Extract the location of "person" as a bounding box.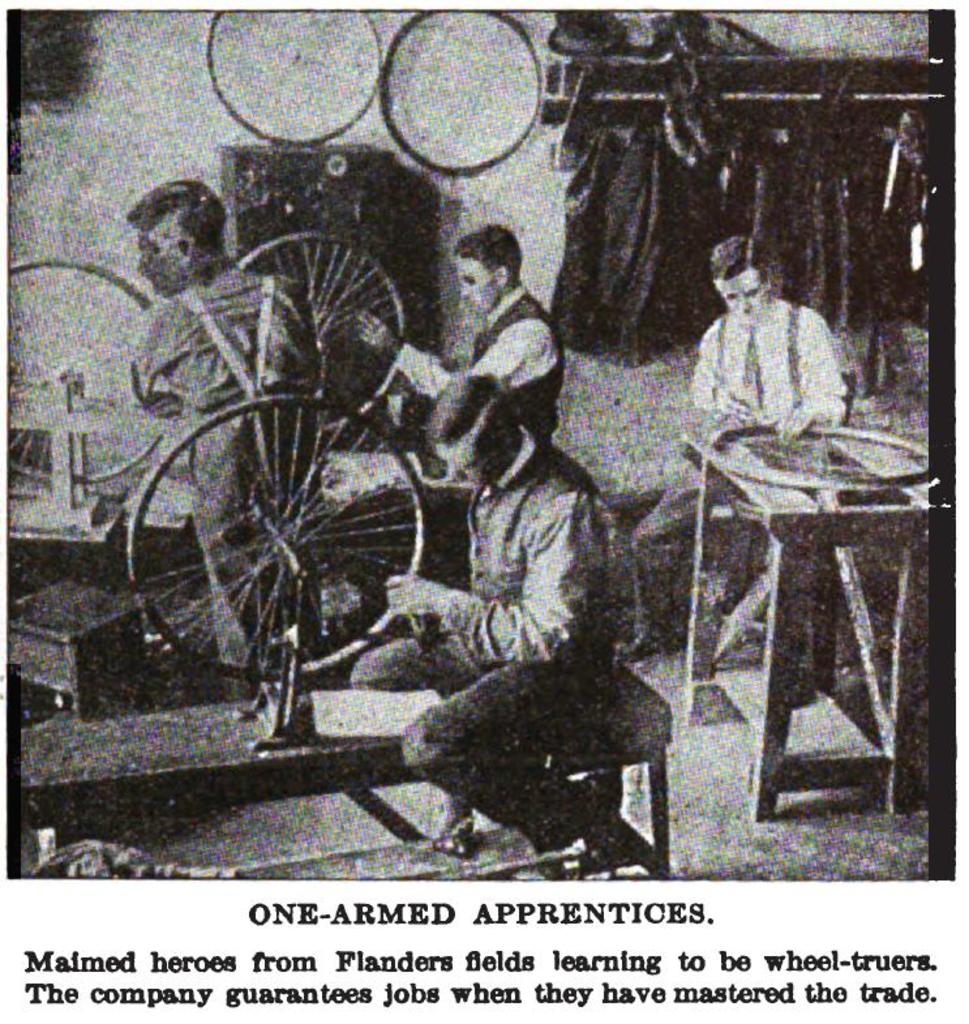
[355,237,580,434].
